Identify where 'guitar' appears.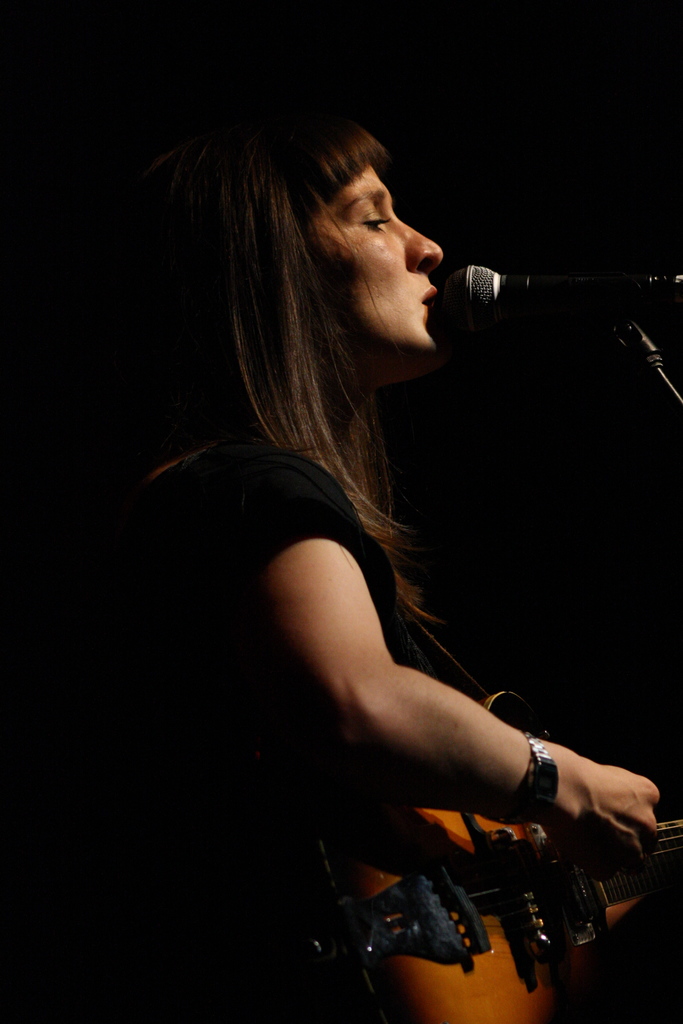
Appears at <bbox>254, 710, 610, 977</bbox>.
